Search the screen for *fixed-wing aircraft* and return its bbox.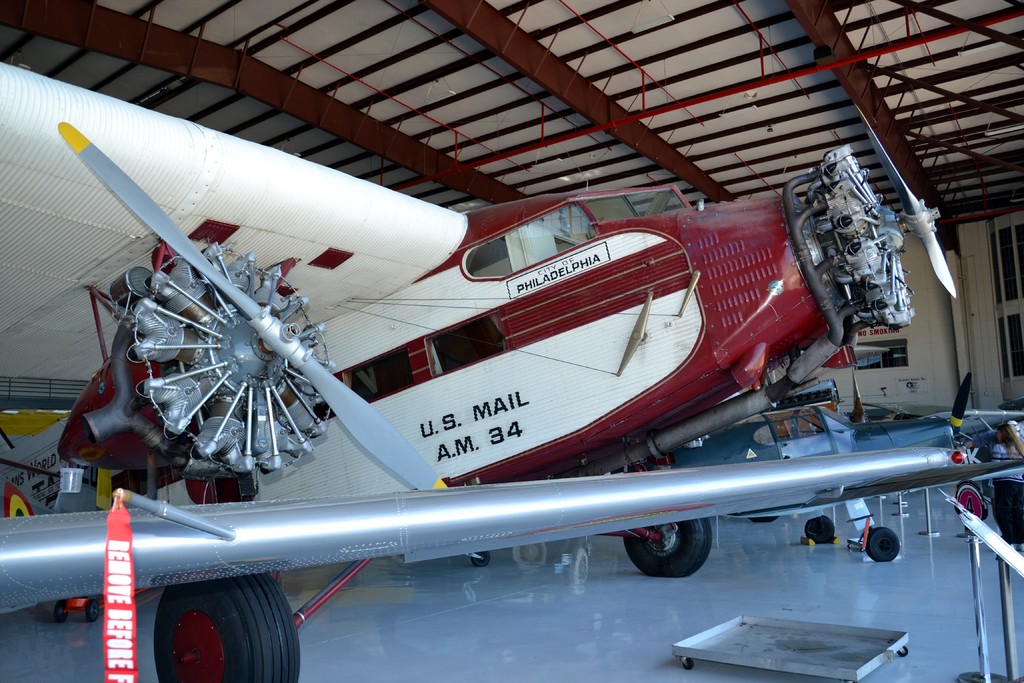
Found: BBox(0, 117, 975, 682).
